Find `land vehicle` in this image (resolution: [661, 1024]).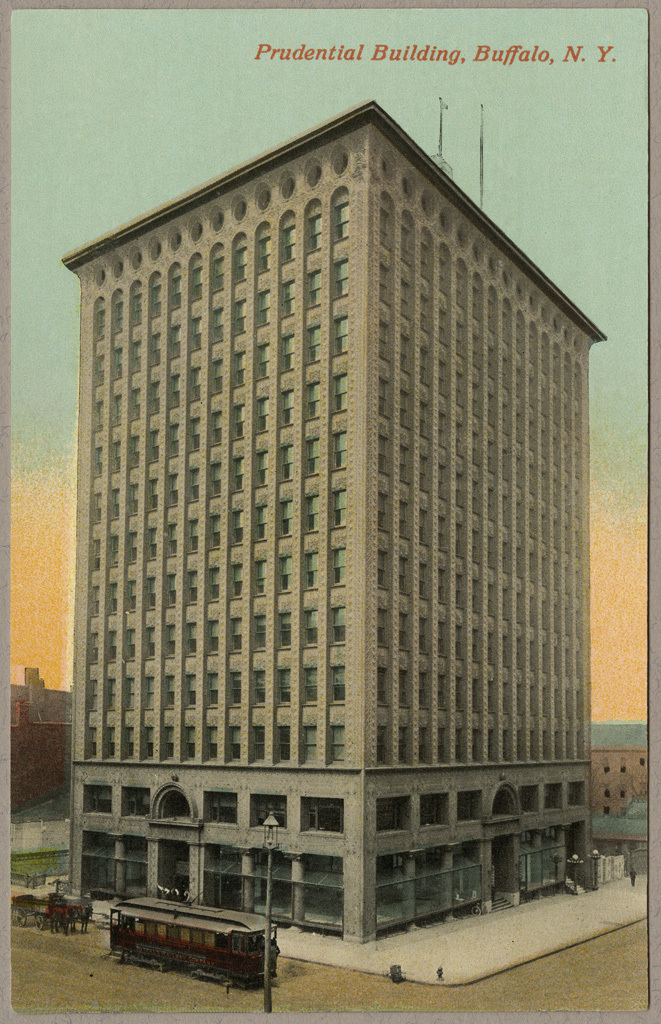
(88,891,296,997).
